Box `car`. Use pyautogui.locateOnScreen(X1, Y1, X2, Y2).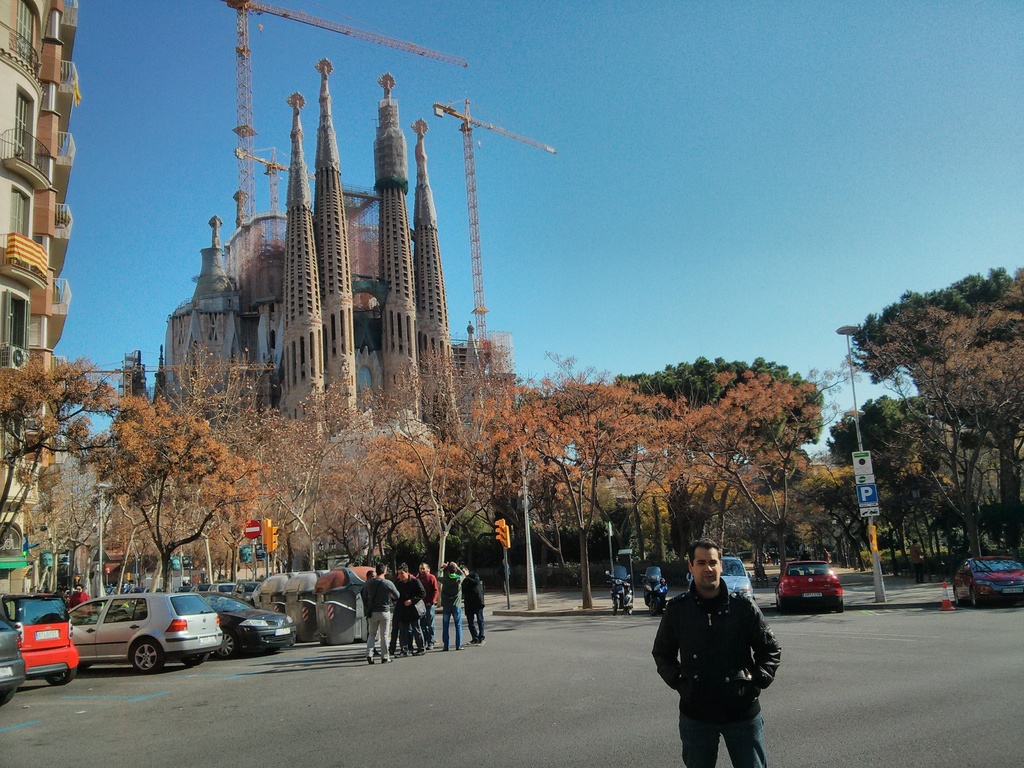
pyautogui.locateOnScreen(72, 593, 227, 674).
